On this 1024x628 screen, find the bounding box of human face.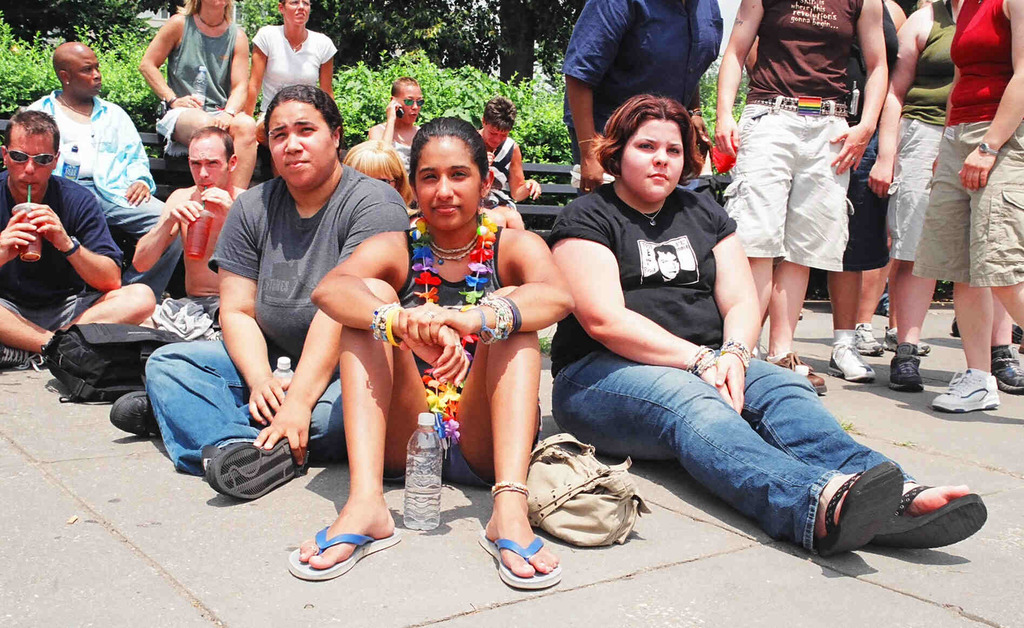
Bounding box: x1=8 y1=129 x2=52 y2=191.
